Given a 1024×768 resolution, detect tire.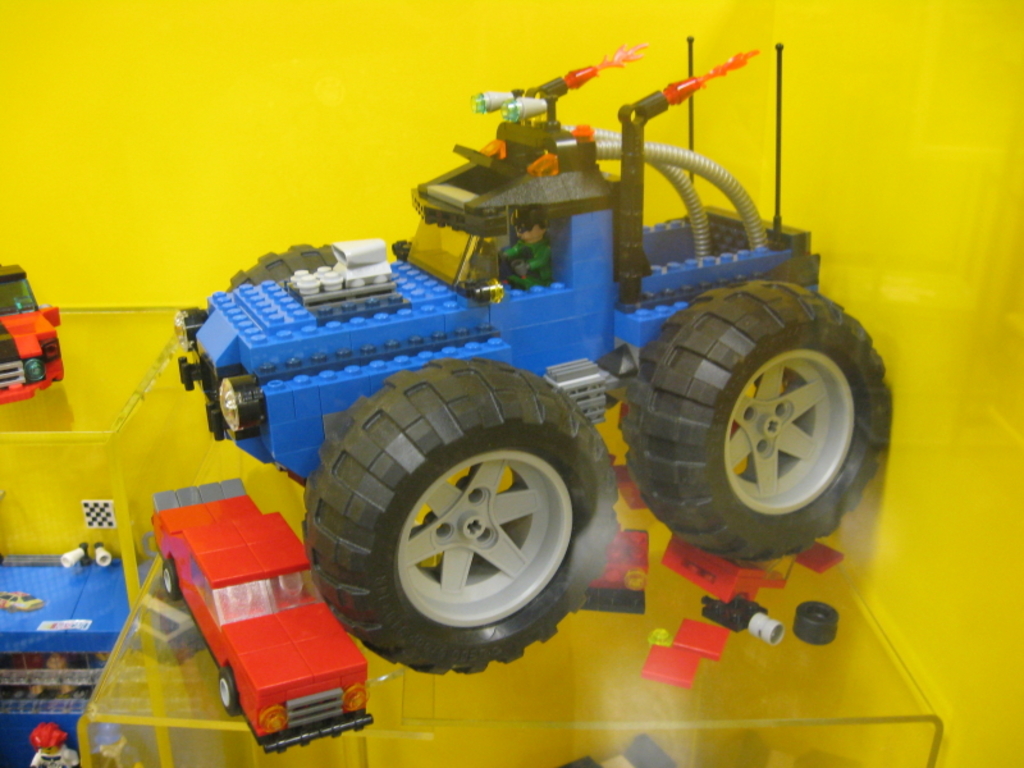
x1=155 y1=559 x2=188 y2=602.
